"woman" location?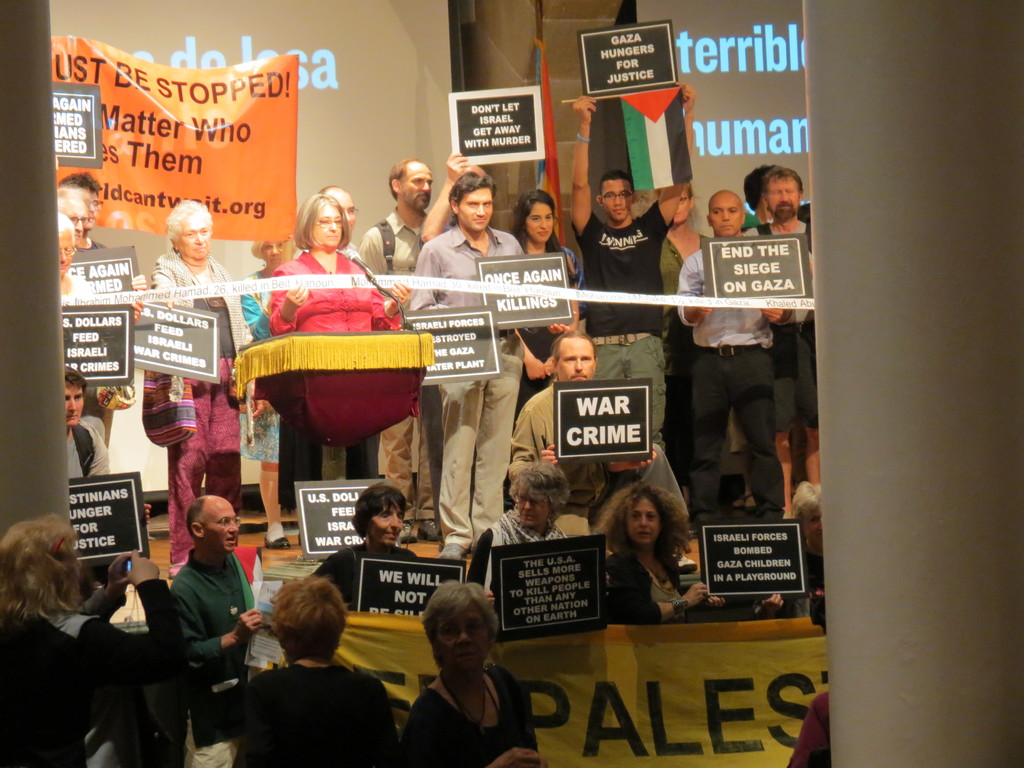
{"x1": 244, "y1": 228, "x2": 302, "y2": 554}
